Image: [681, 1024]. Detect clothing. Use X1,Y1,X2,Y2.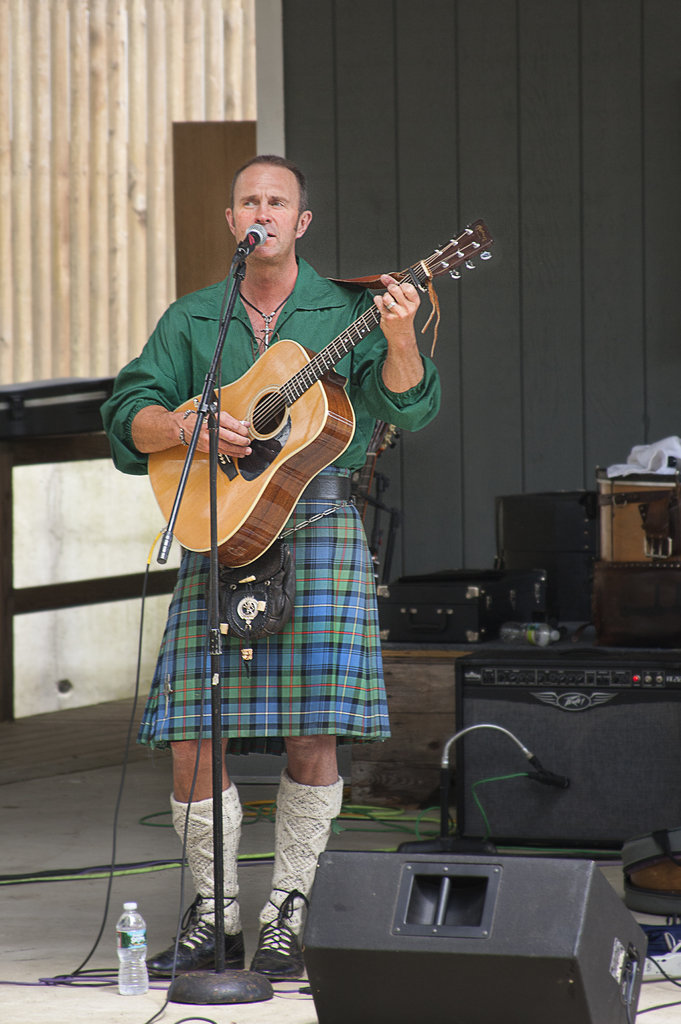
131,138,460,812.
